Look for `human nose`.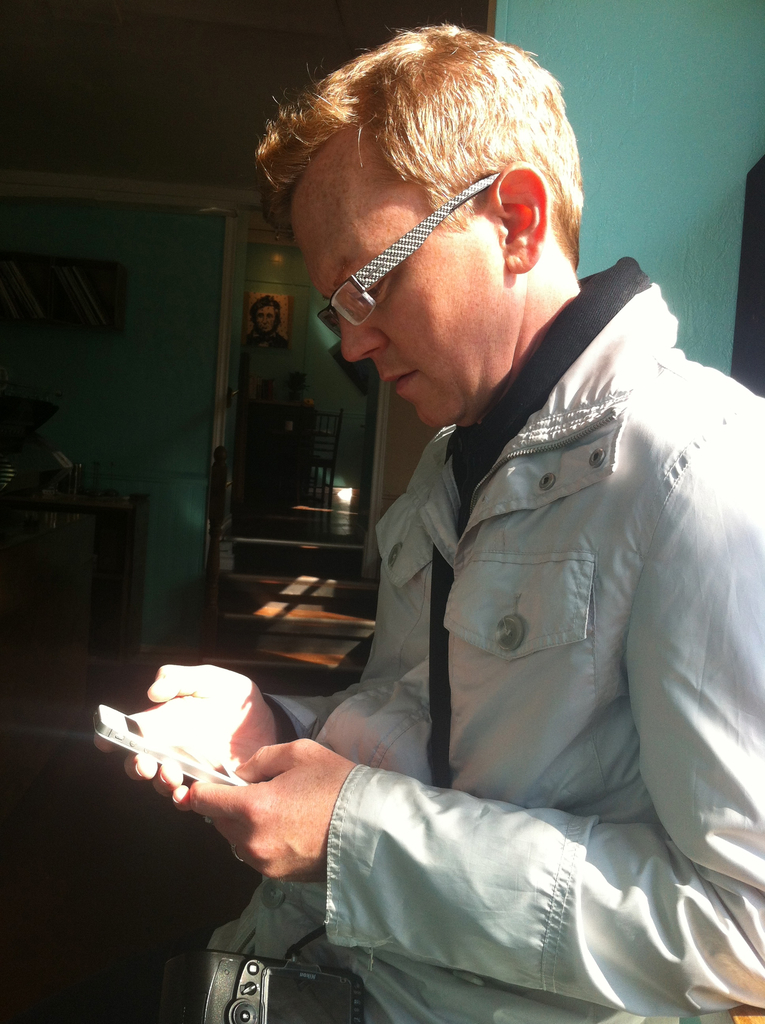
Found: bbox(337, 309, 386, 358).
